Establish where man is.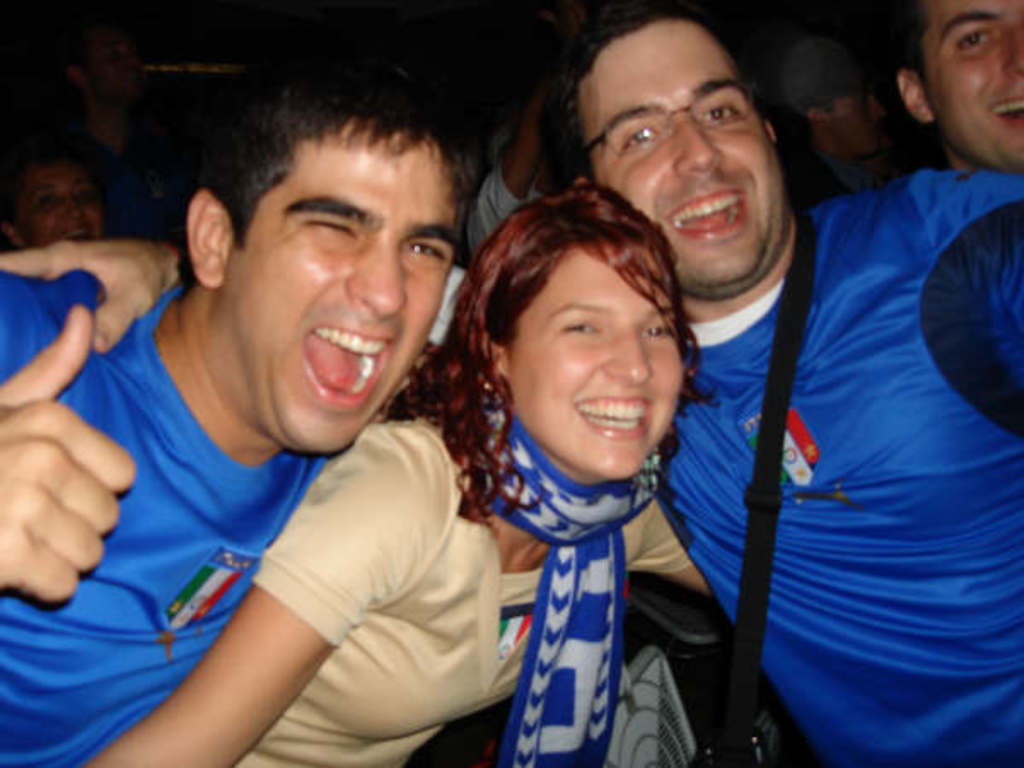
Established at (901, 0, 1022, 176).
